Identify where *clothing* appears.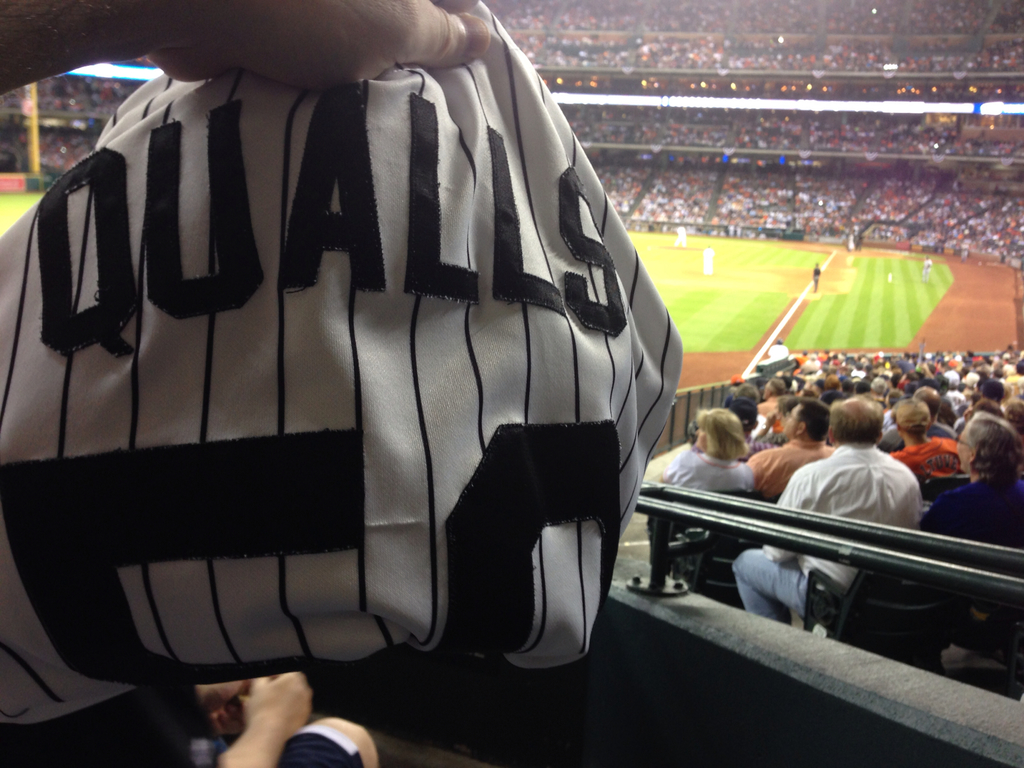
Appears at box=[0, 691, 362, 767].
